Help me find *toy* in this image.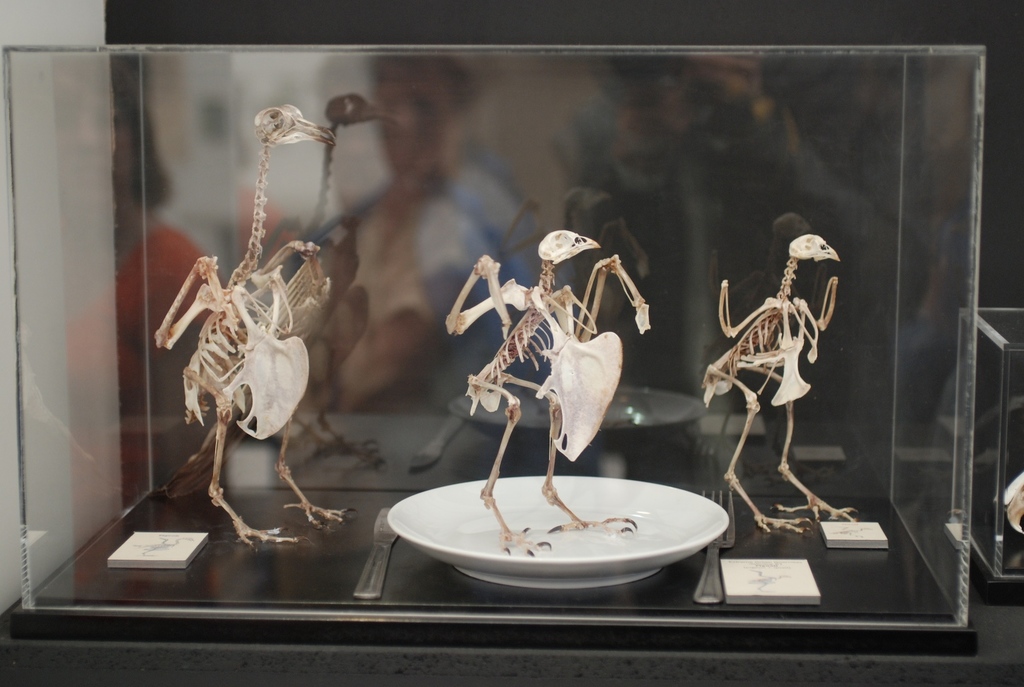
Found it: {"left": 120, "top": 250, "right": 157, "bottom": 346}.
